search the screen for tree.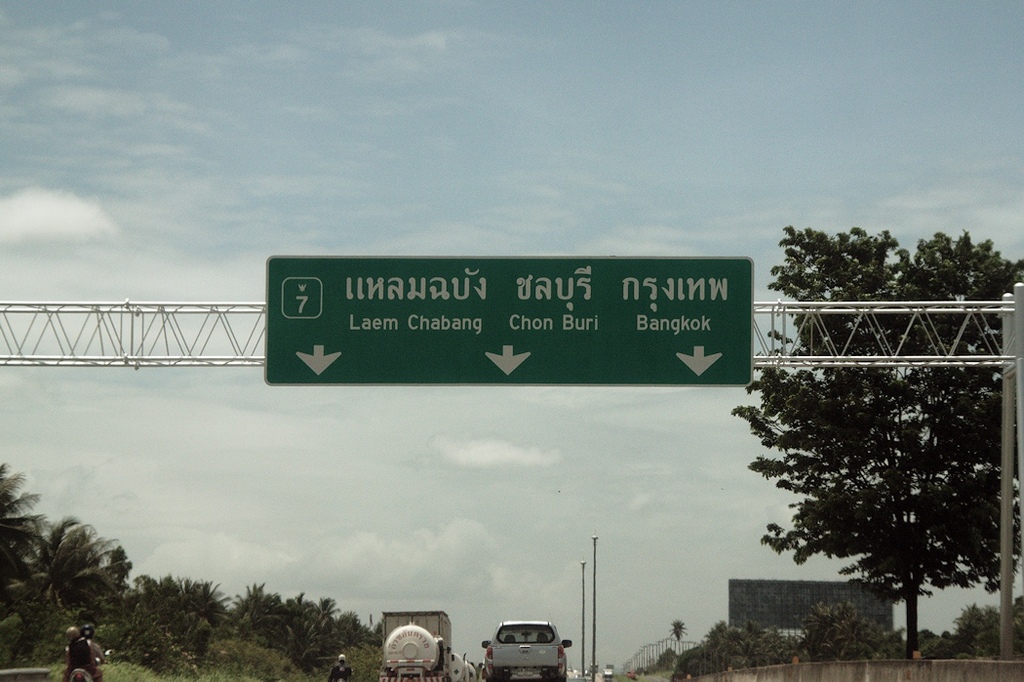
Found at box=[0, 461, 132, 672].
